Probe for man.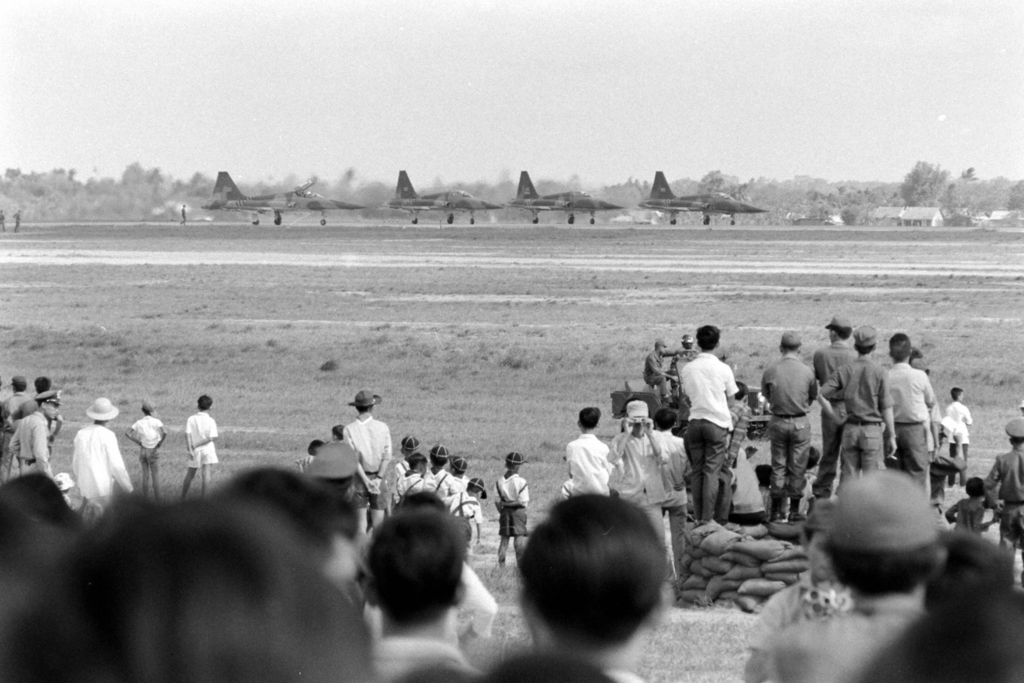
Probe result: (left=325, top=398, right=395, bottom=500).
